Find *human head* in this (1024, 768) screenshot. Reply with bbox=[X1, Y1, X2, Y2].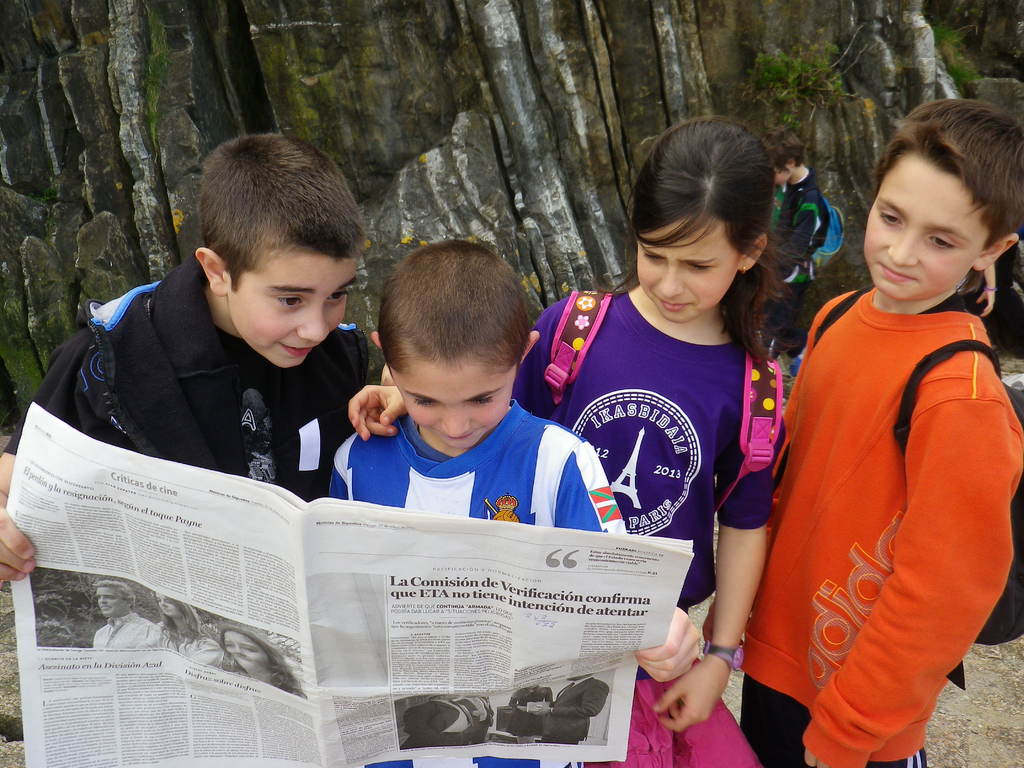
bbox=[190, 135, 366, 368].
